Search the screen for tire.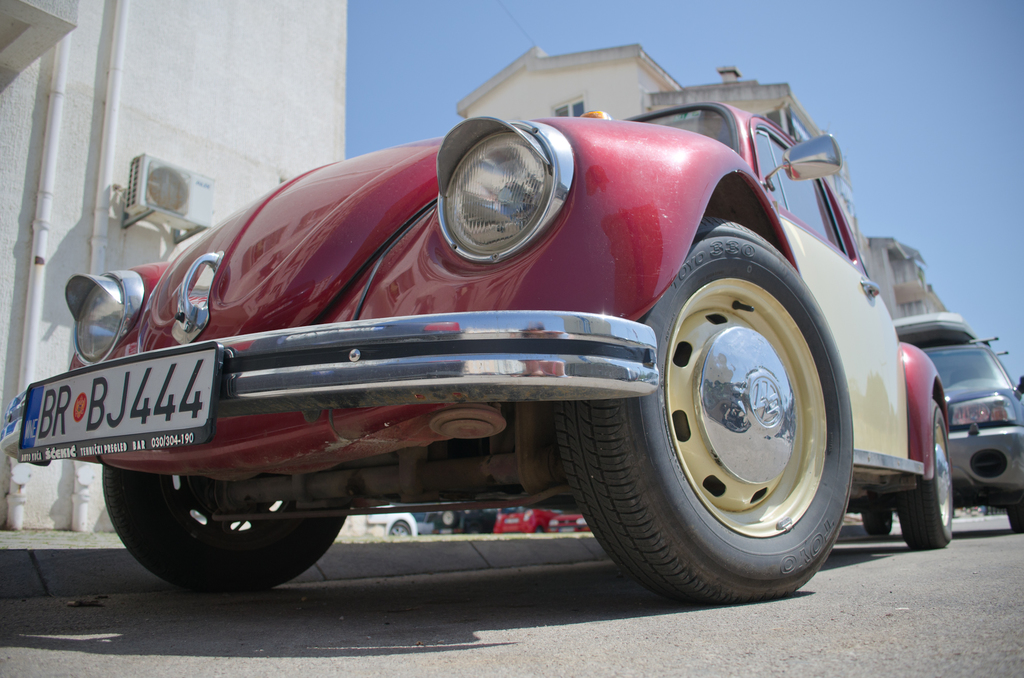
Found at detection(886, 399, 949, 549).
